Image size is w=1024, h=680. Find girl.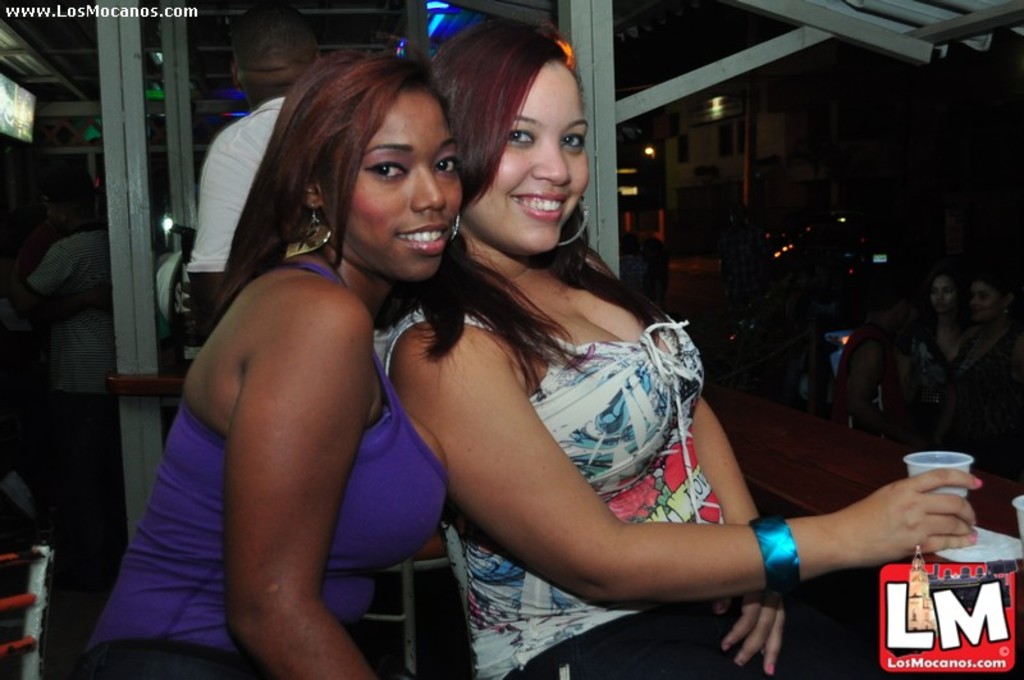
bbox(371, 12, 983, 679).
